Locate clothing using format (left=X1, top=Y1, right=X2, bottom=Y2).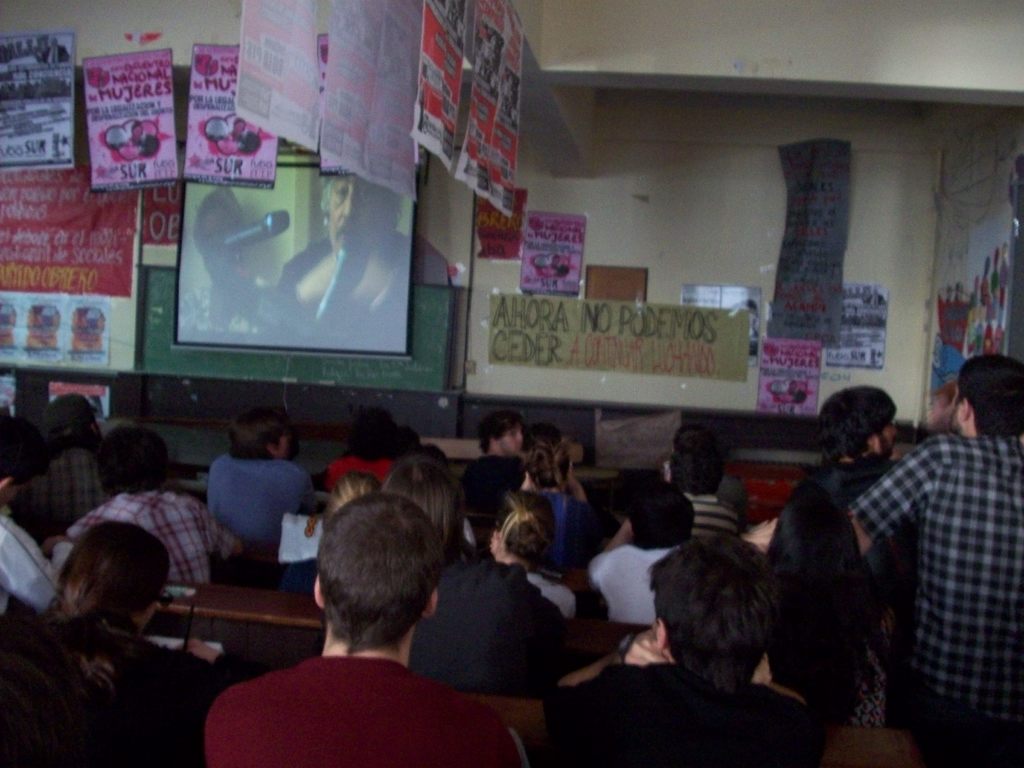
(left=755, top=447, right=915, bottom=712).
